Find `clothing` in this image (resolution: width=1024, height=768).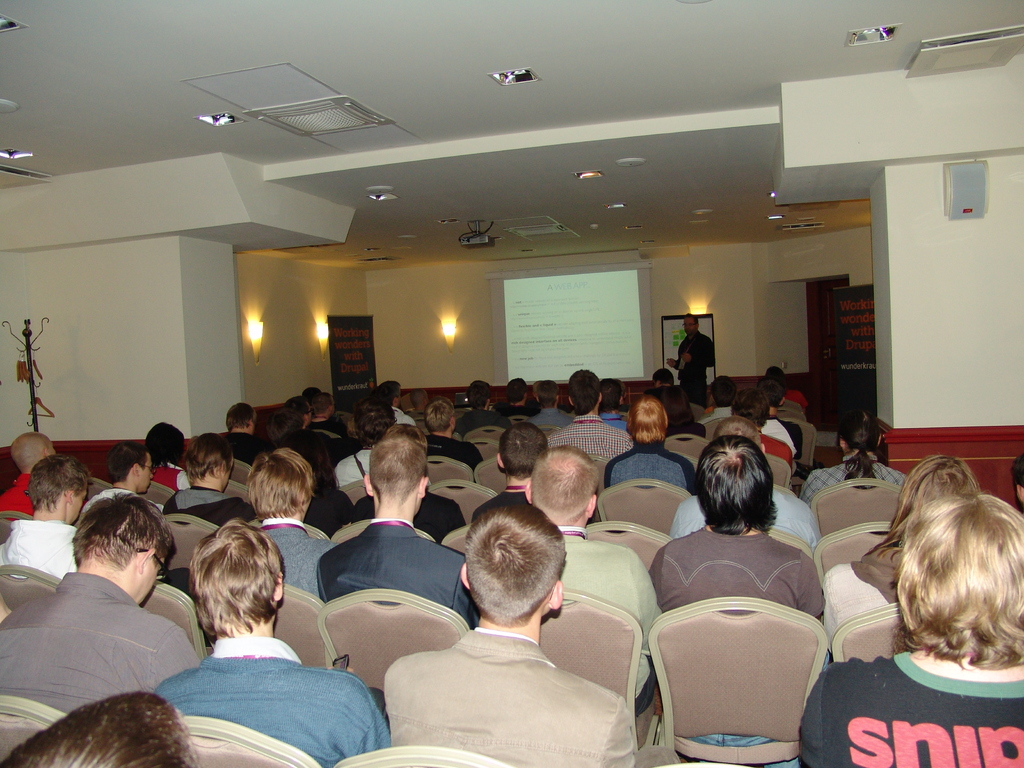
[x1=806, y1=657, x2=1023, y2=767].
